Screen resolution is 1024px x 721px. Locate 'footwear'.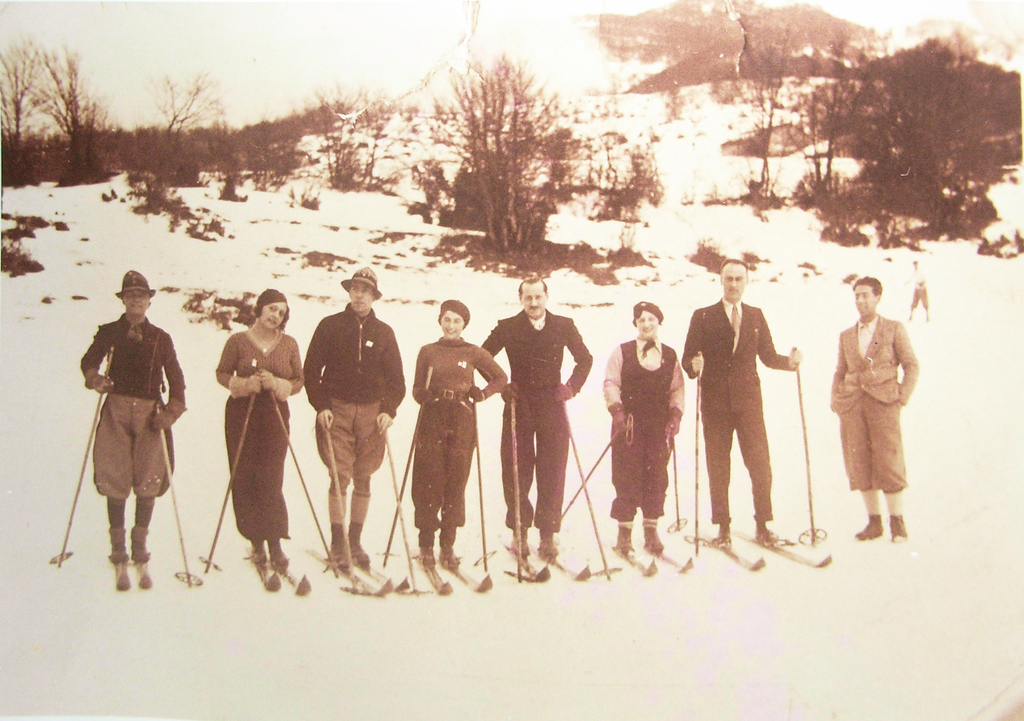
locate(134, 525, 151, 561).
